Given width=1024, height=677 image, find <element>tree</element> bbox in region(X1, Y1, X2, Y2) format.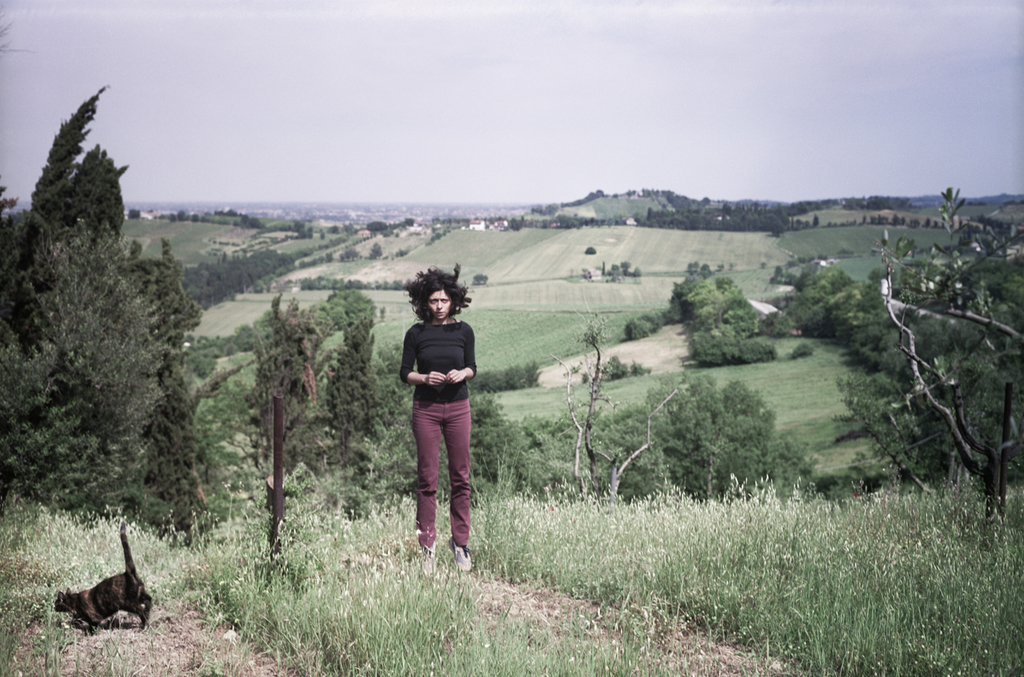
region(106, 75, 206, 552).
